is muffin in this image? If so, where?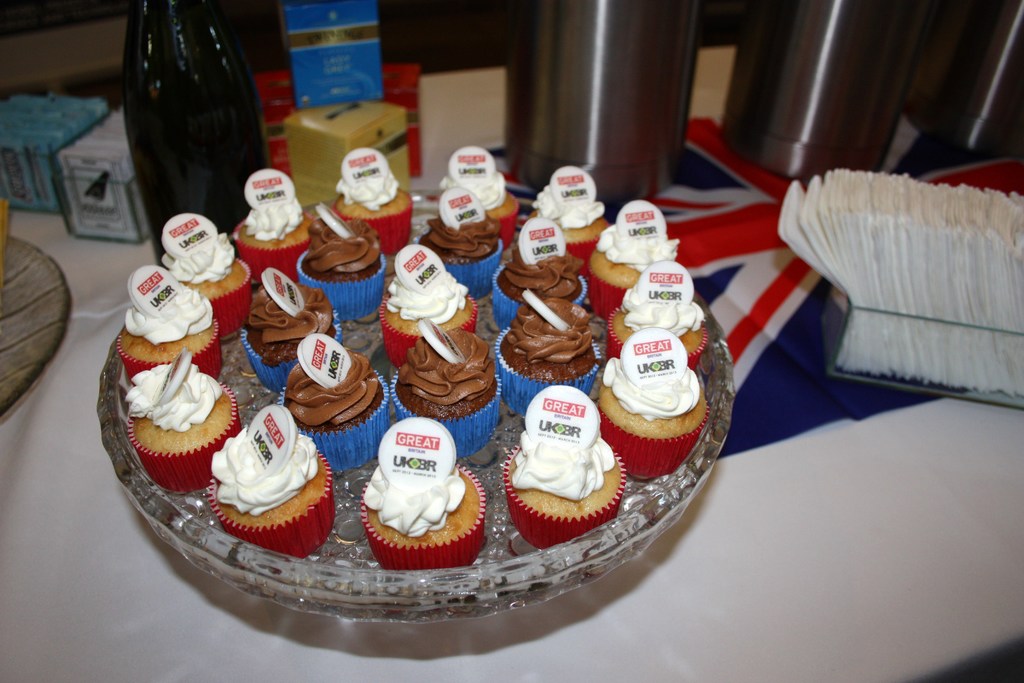
Yes, at crop(492, 287, 606, 420).
